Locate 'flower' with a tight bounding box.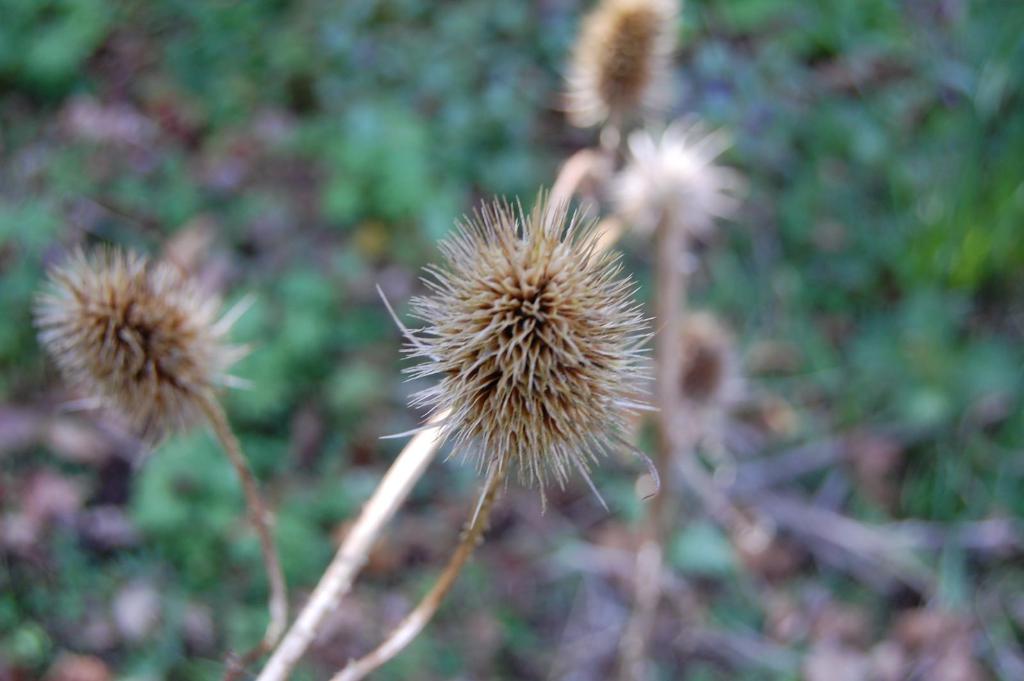
<bbox>565, 0, 676, 115</bbox>.
